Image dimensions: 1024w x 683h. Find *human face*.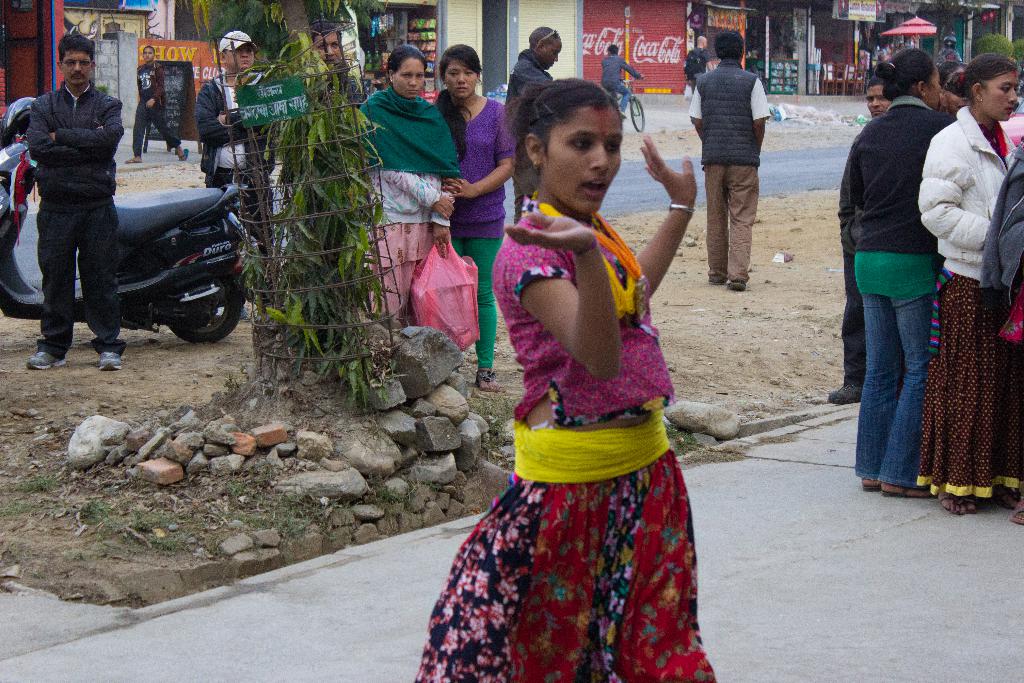
crop(545, 111, 624, 216).
